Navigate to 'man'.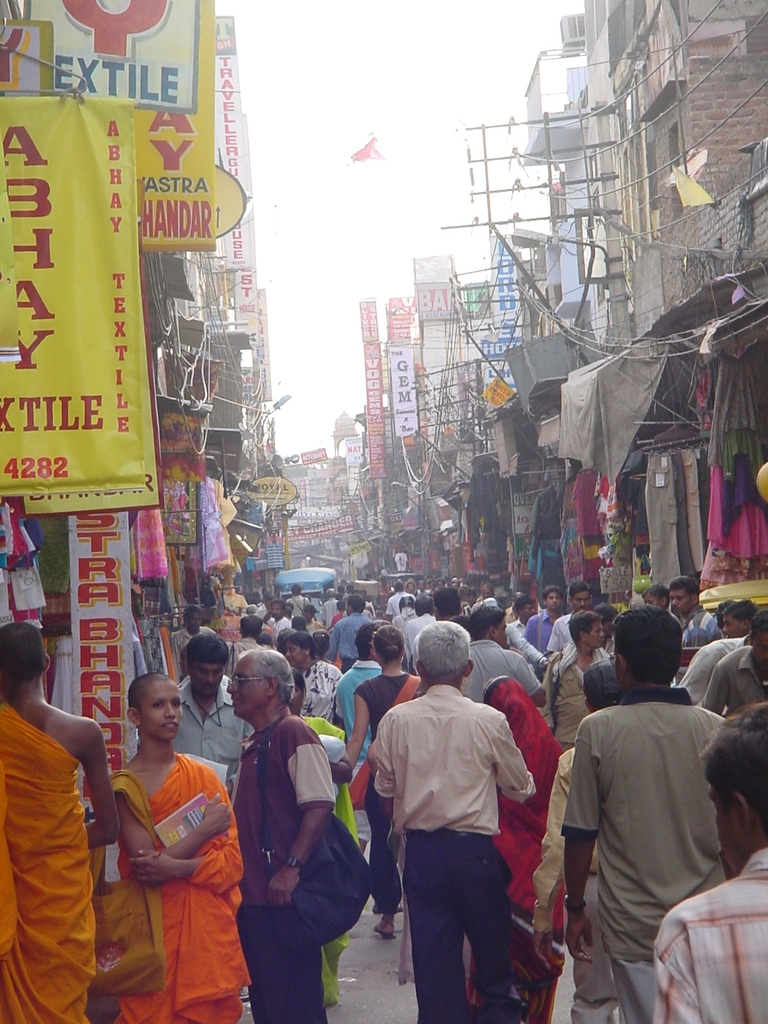
Navigation target: (0,621,129,1023).
